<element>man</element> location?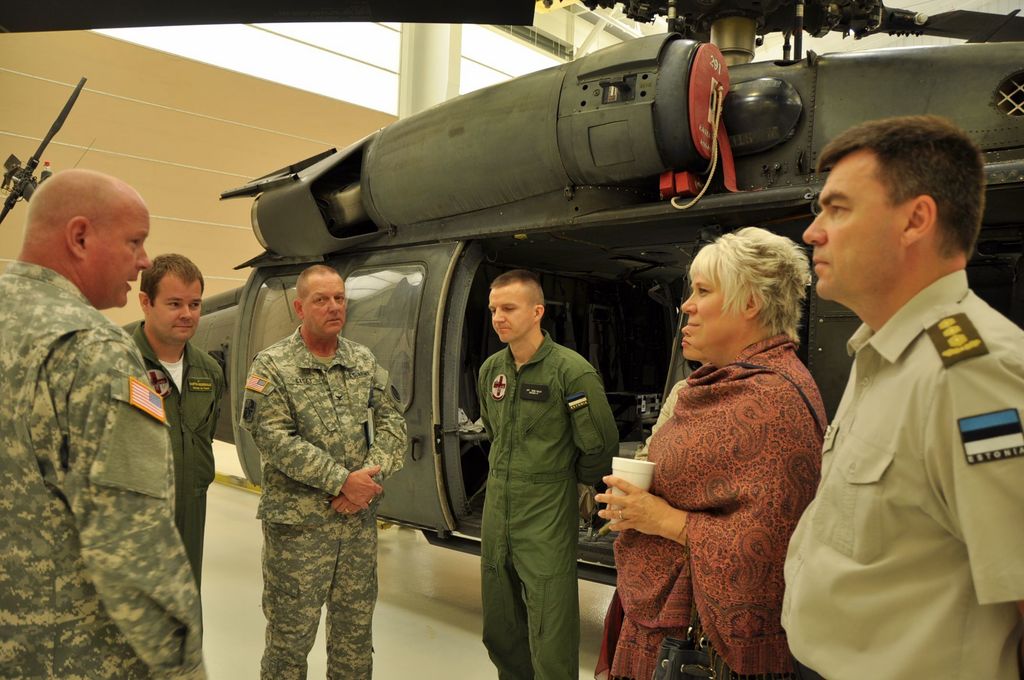
crop(123, 253, 224, 610)
